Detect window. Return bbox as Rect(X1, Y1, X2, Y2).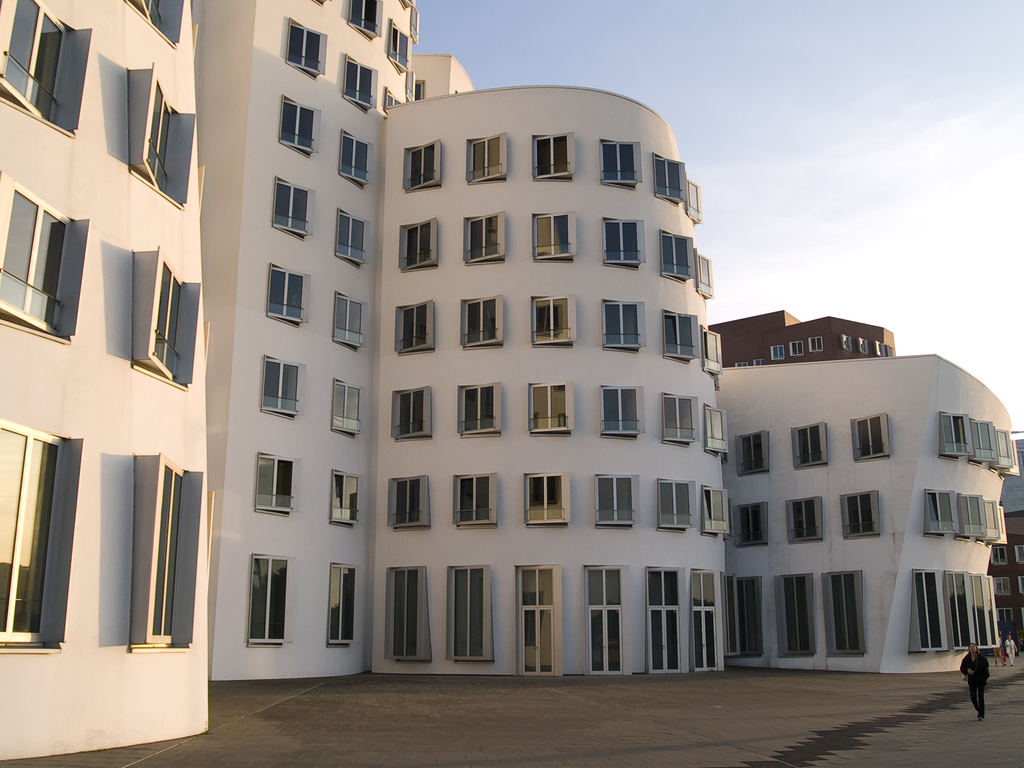
Rect(461, 299, 501, 348).
